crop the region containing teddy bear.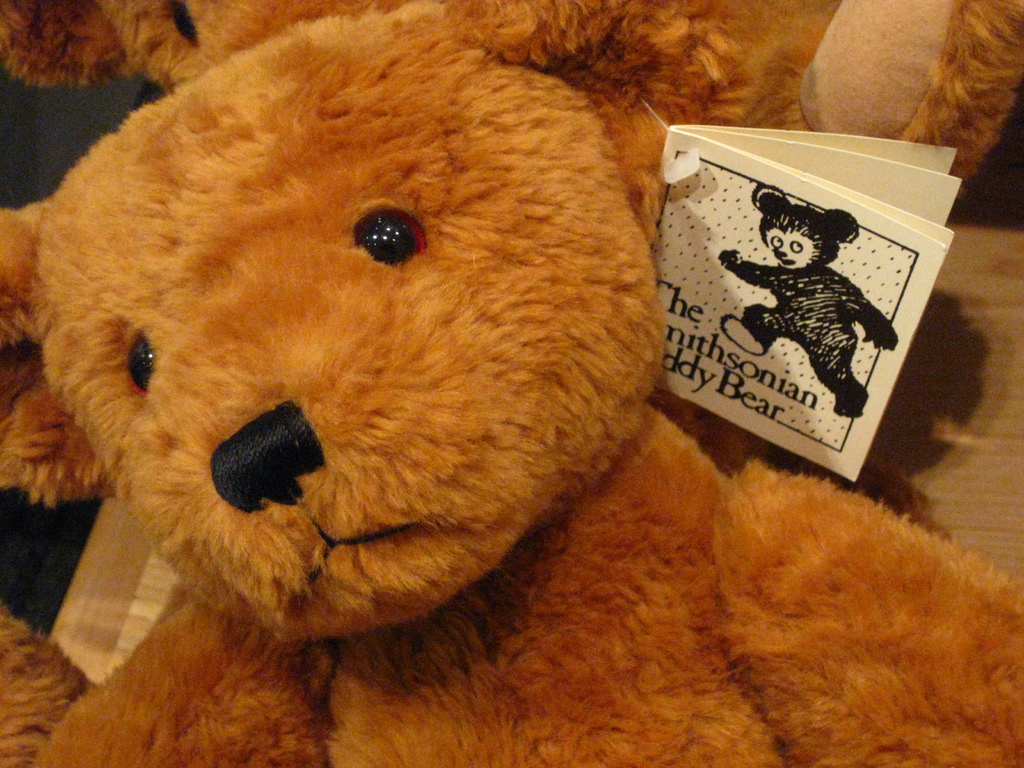
Crop region: 714,182,897,419.
